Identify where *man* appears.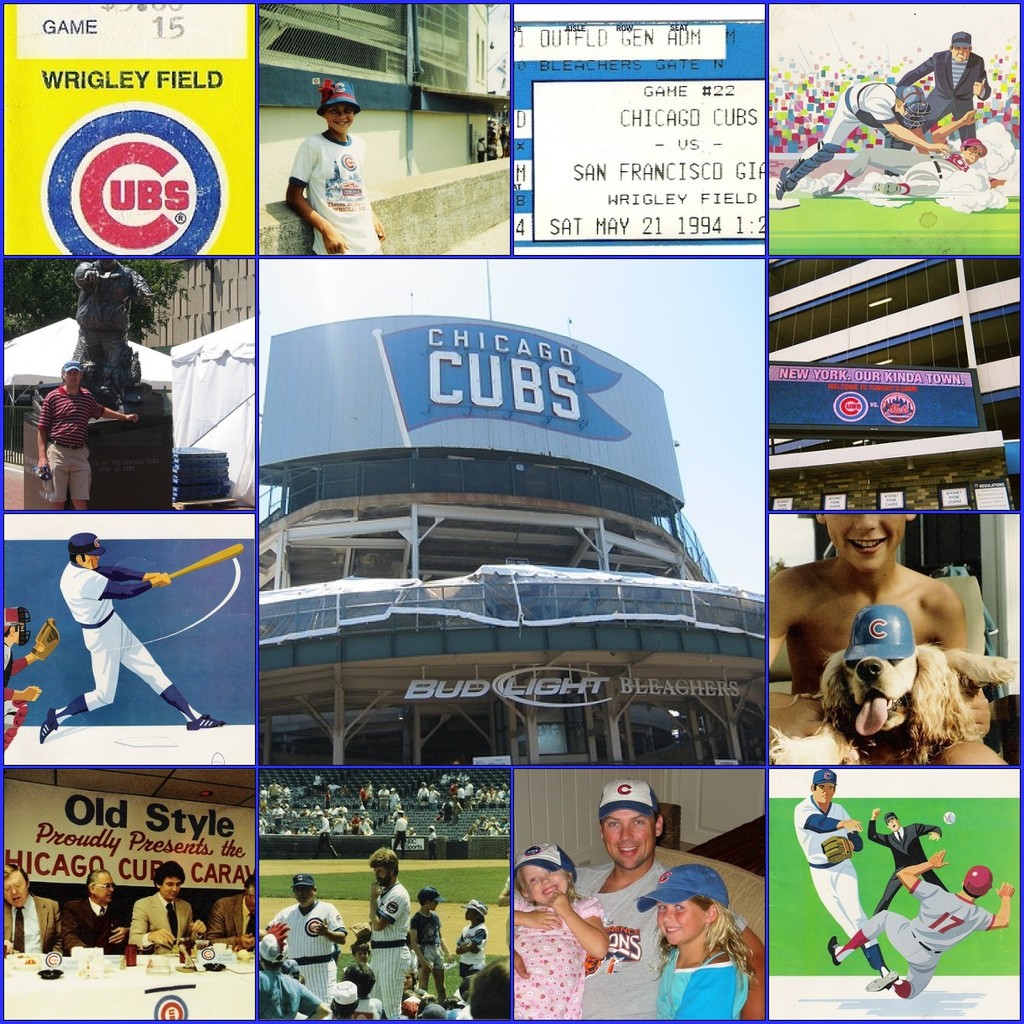
Appears at <box>271,873,340,1023</box>.
